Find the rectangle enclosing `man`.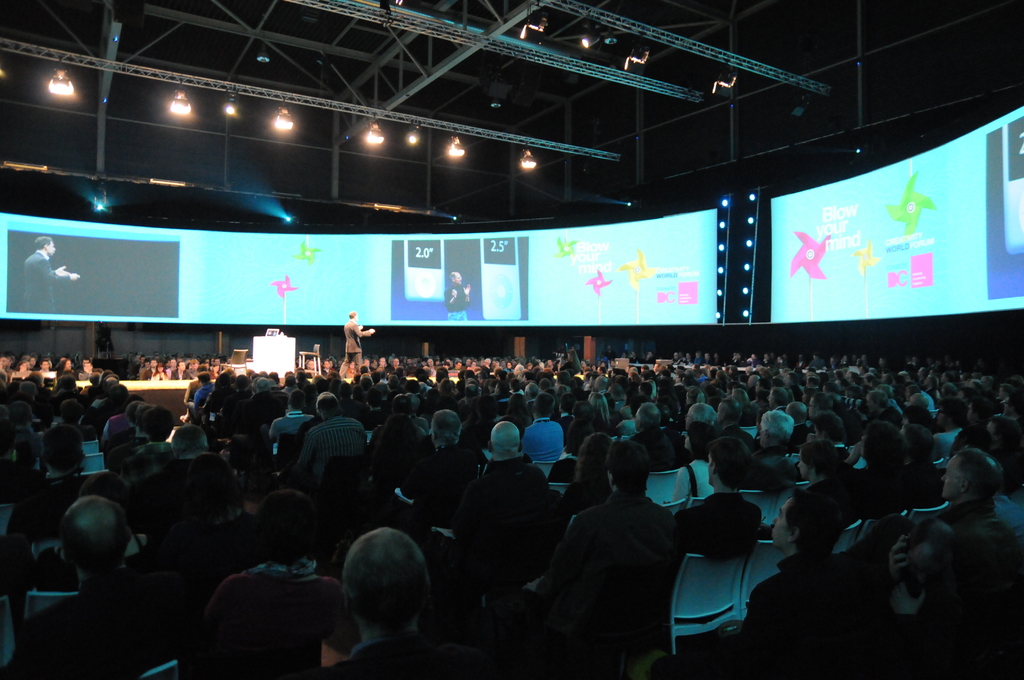
crop(714, 394, 751, 437).
